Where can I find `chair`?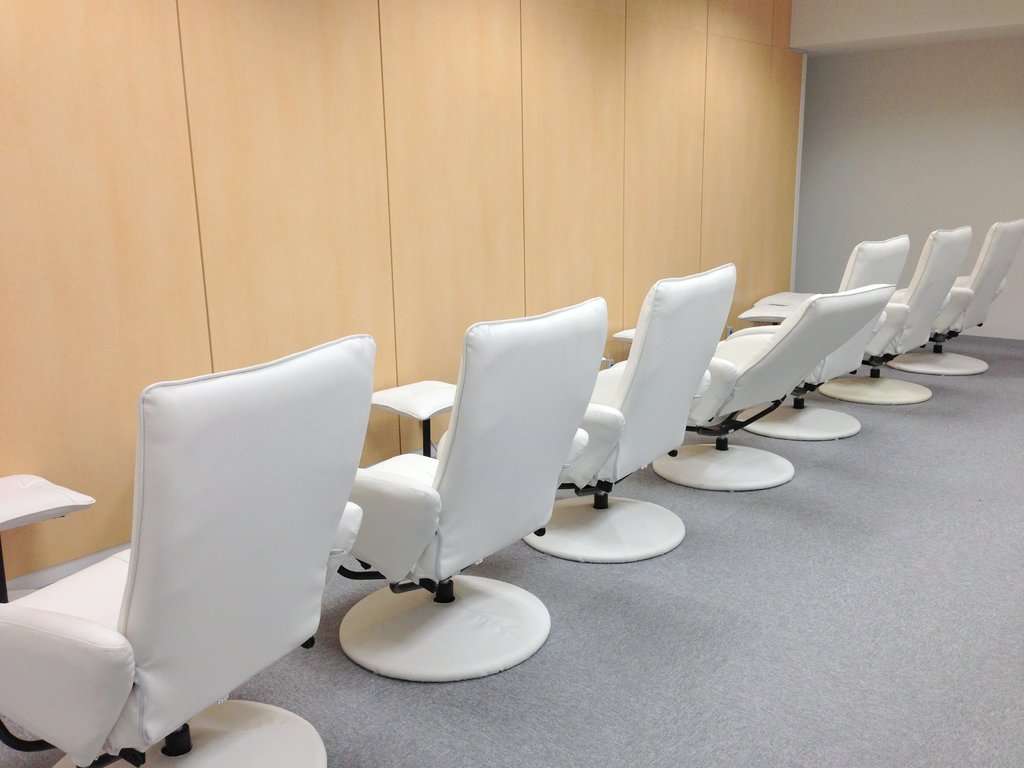
You can find it at <bbox>624, 283, 891, 485</bbox>.
